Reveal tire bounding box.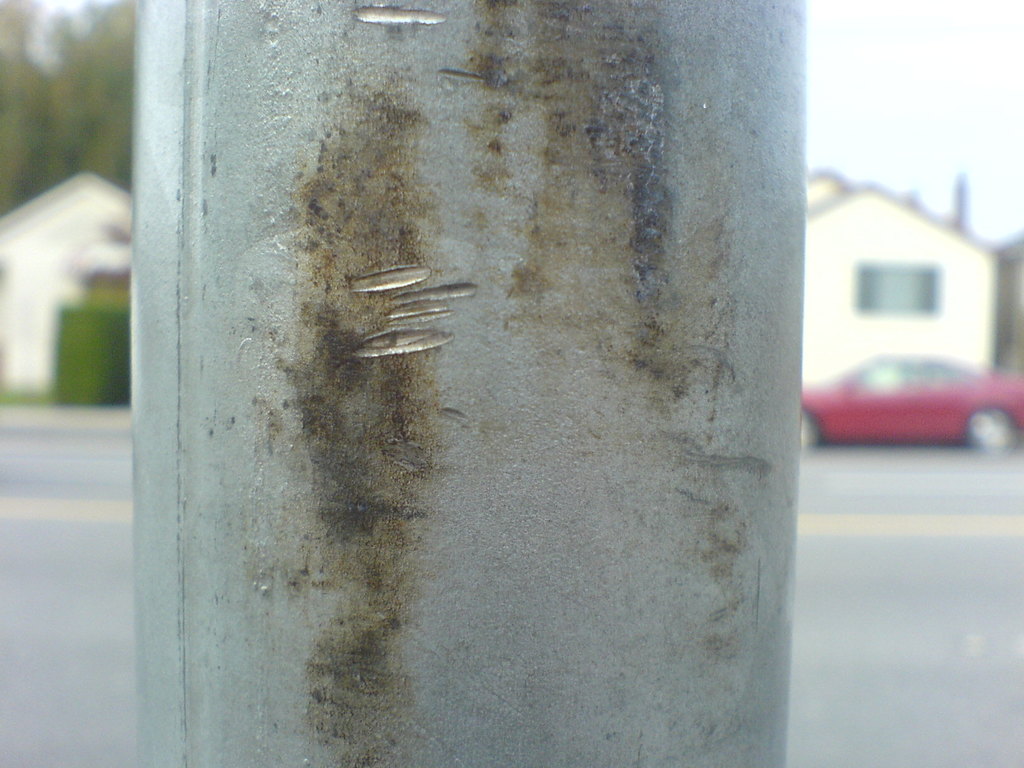
Revealed: Rect(968, 406, 1011, 449).
